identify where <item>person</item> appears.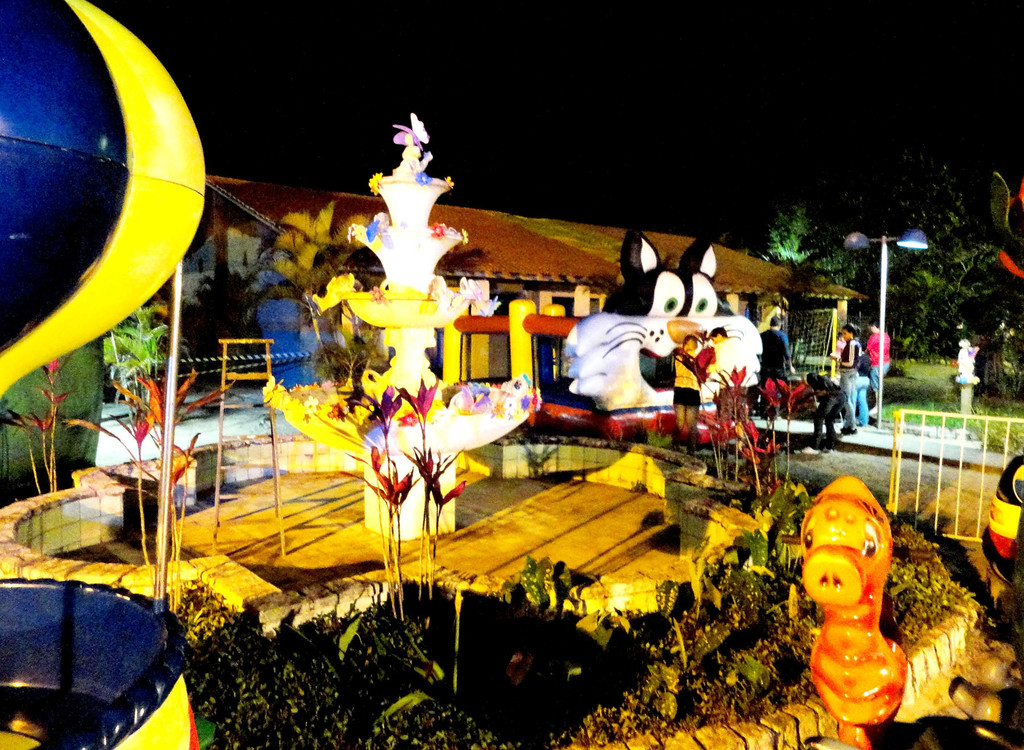
Appears at box=[700, 325, 729, 374].
